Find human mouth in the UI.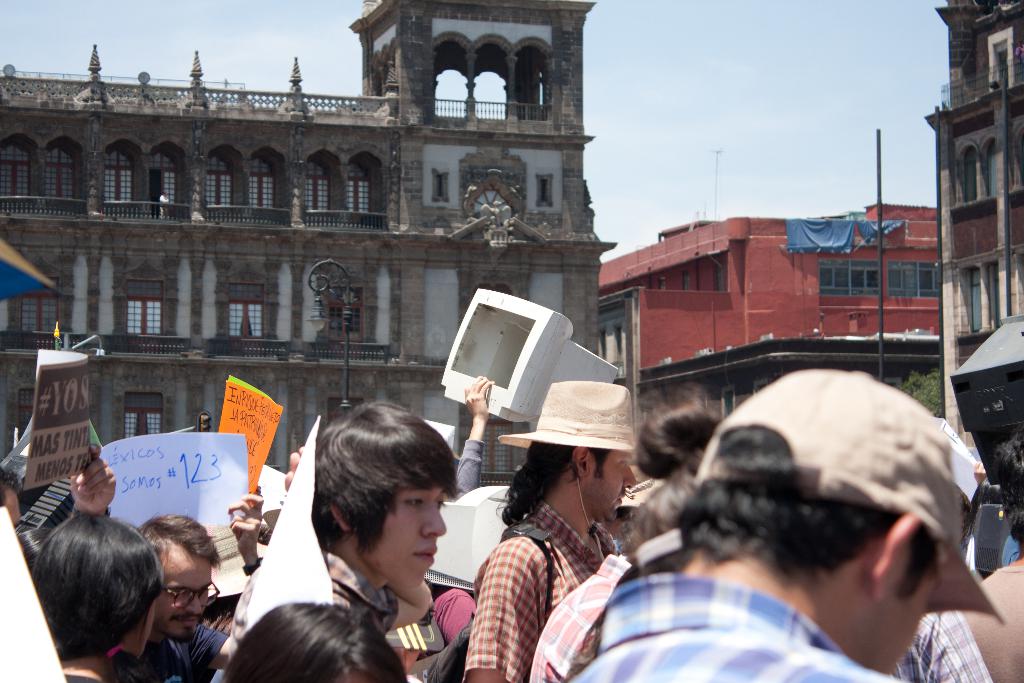
UI element at 168, 614, 196, 634.
